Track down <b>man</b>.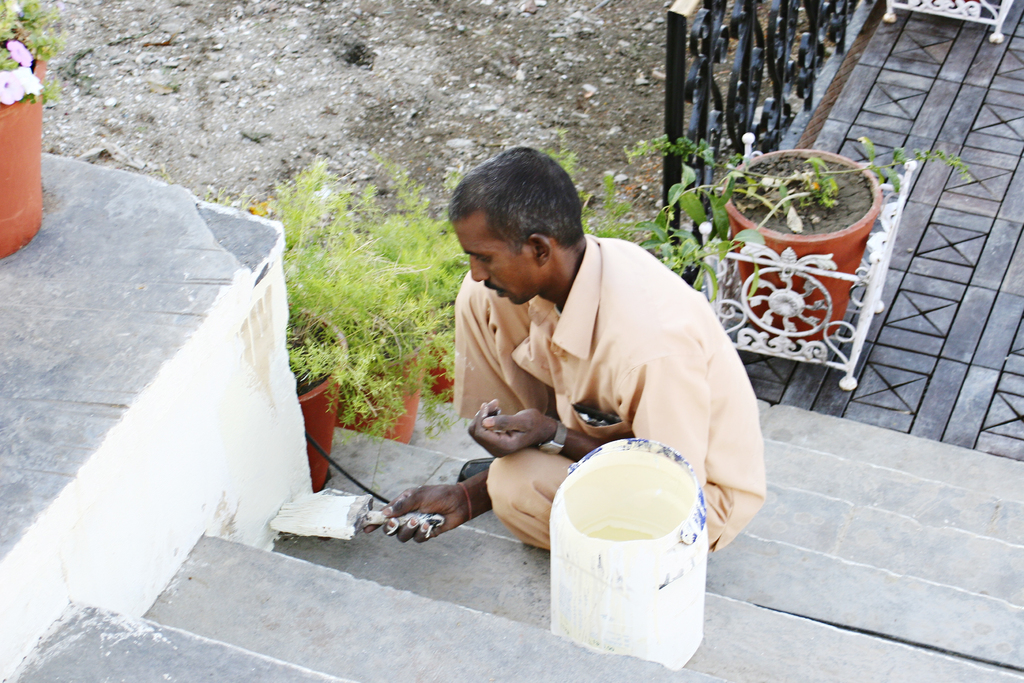
Tracked to box(394, 156, 765, 597).
